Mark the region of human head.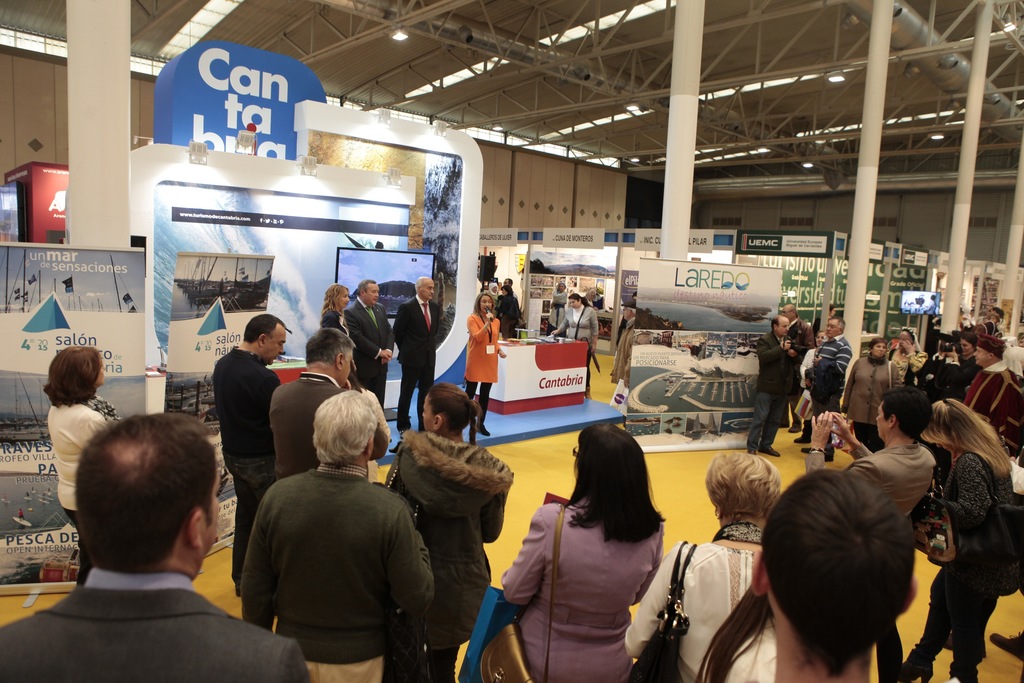
Region: Rect(872, 336, 890, 358).
